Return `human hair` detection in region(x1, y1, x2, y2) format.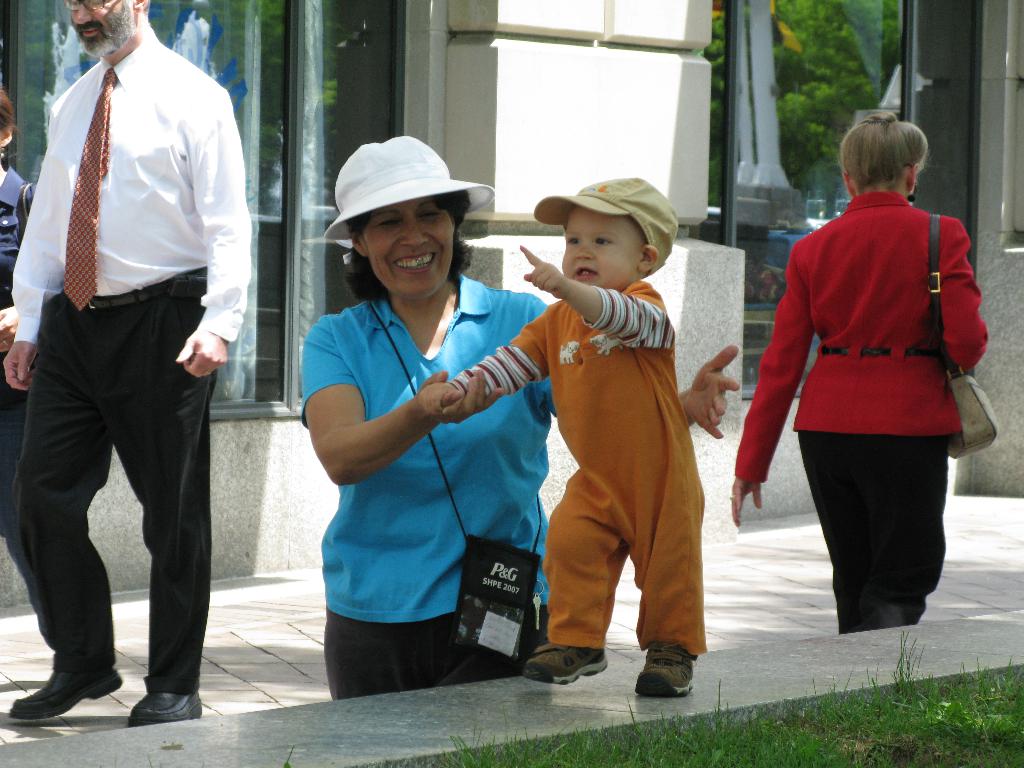
region(842, 105, 928, 195).
